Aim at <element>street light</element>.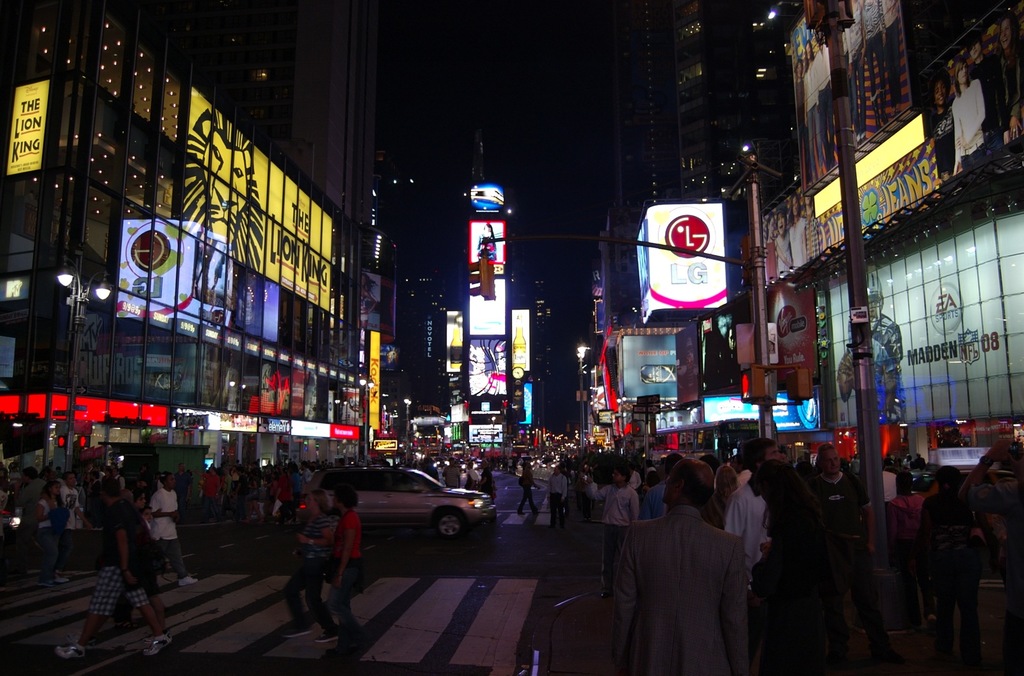
Aimed at l=52, t=258, r=122, b=478.
